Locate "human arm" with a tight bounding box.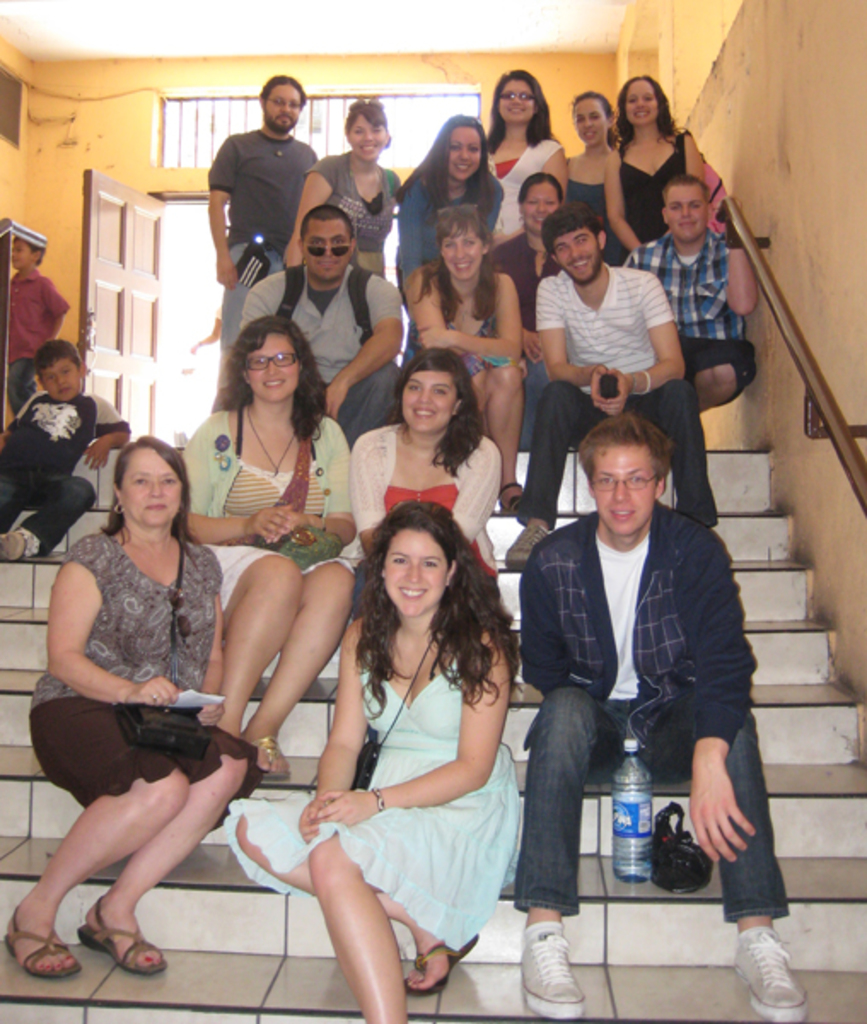
<box>729,195,759,314</box>.
